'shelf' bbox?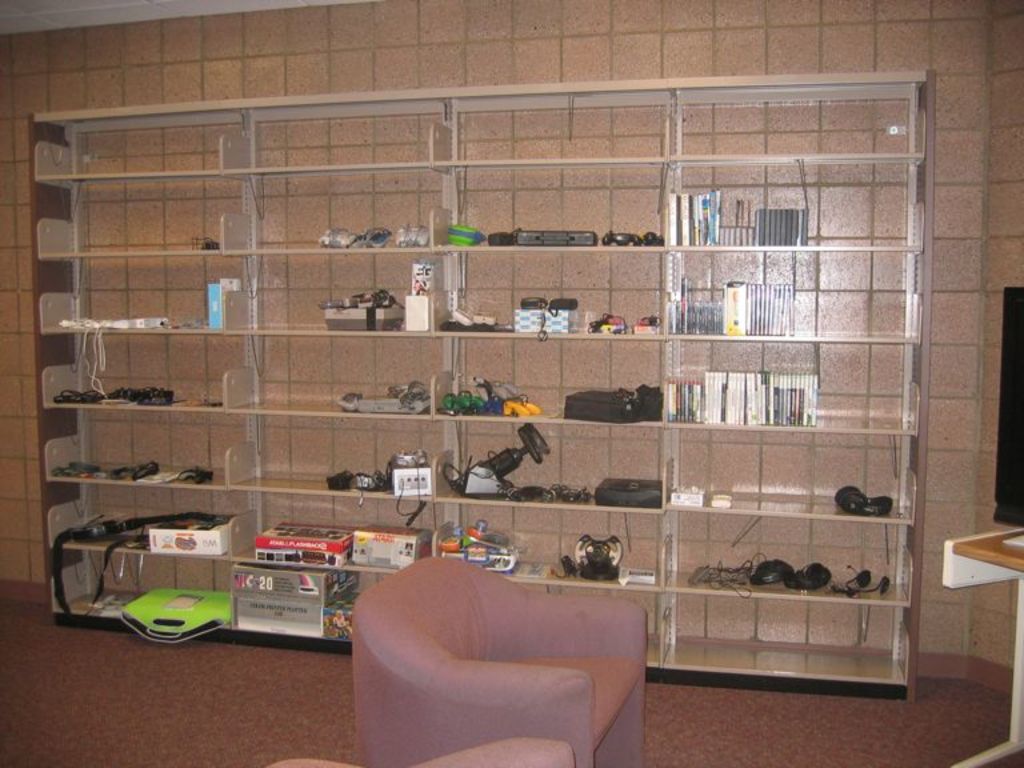
(left=641, top=580, right=915, bottom=691)
